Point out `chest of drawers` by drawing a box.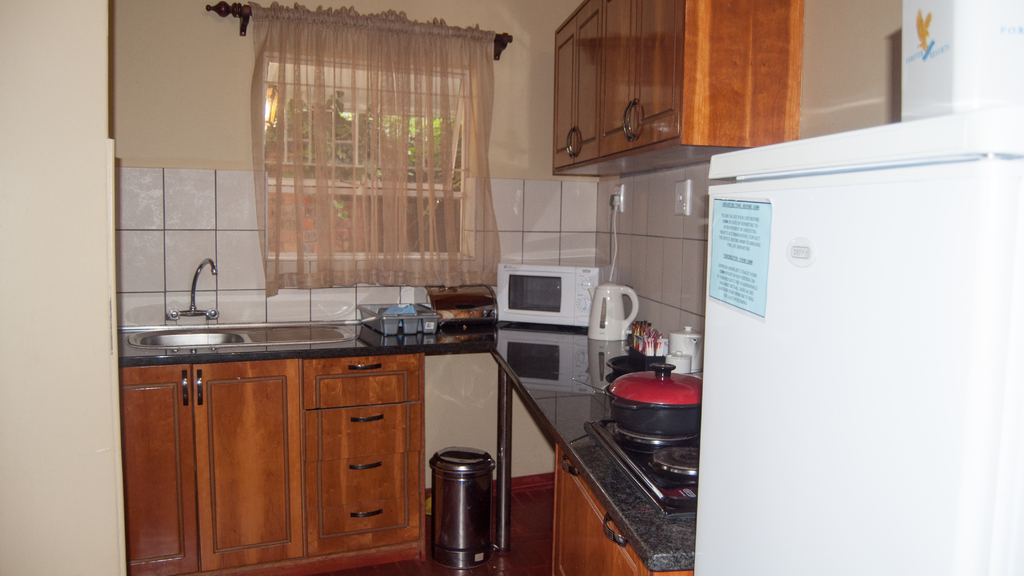
<bbox>546, 443, 691, 575</bbox>.
